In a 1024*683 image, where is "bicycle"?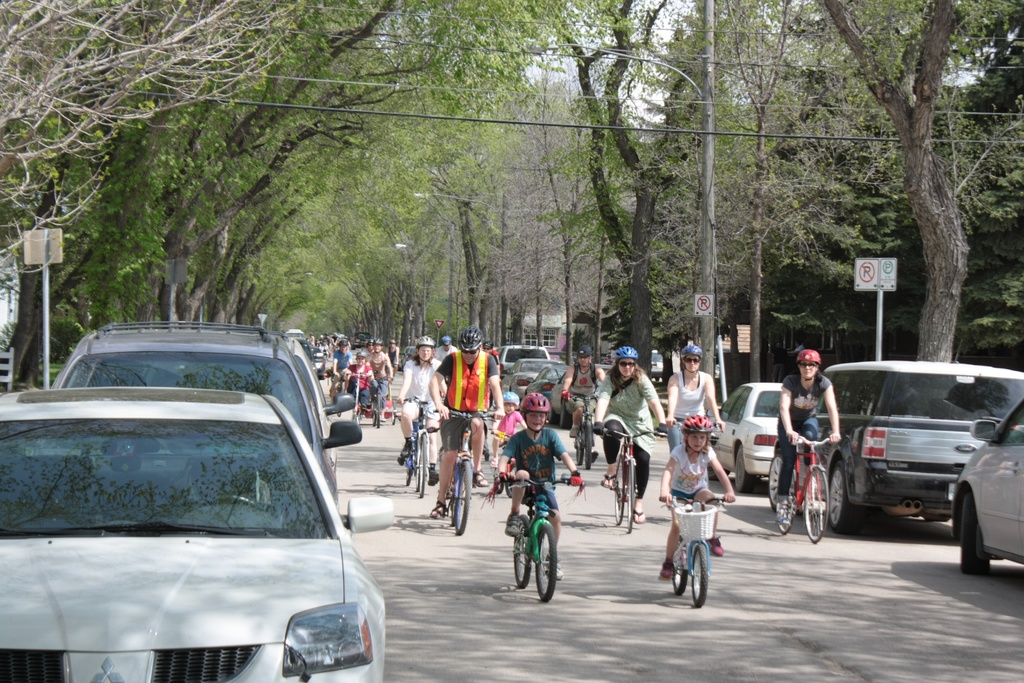
x1=492, y1=431, x2=516, y2=499.
